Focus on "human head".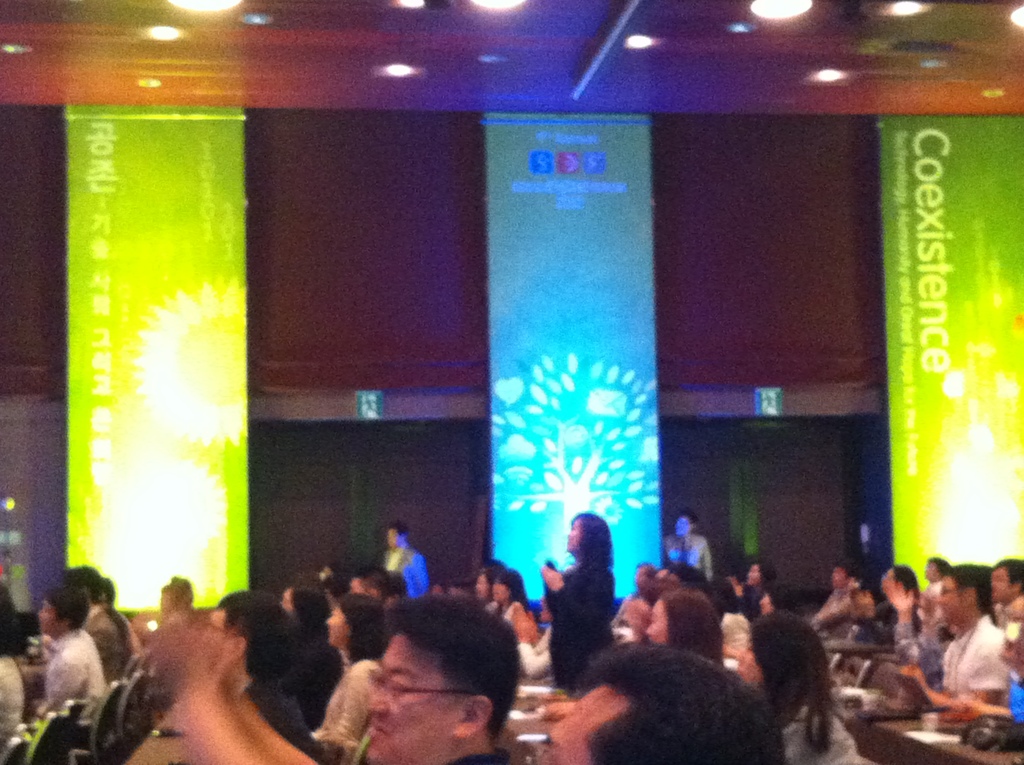
Focused at bbox(35, 588, 89, 636).
